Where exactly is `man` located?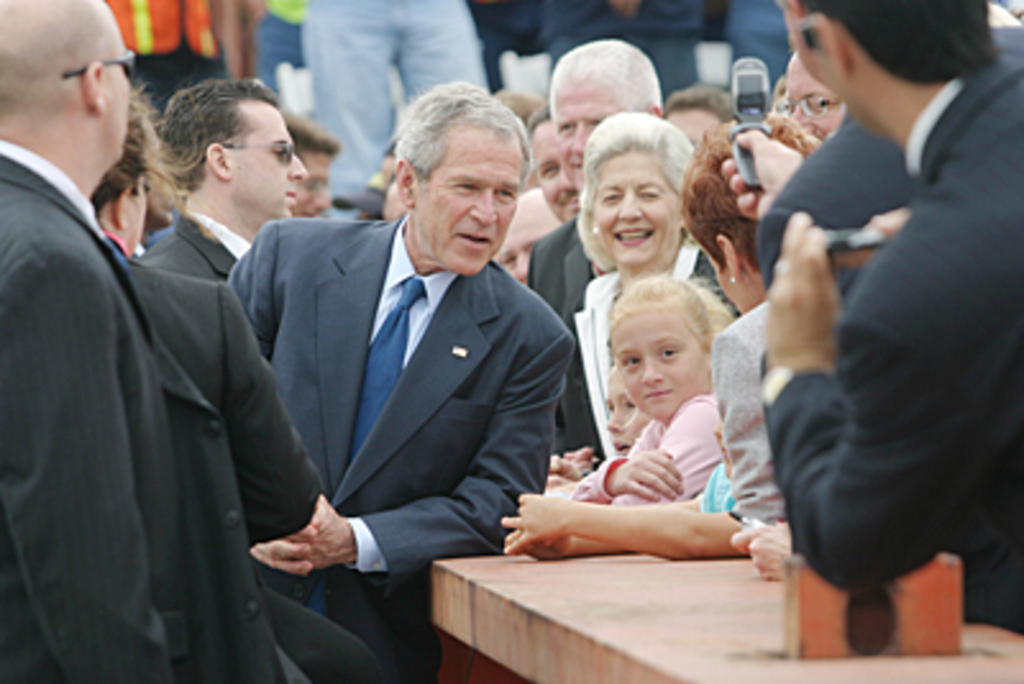
Its bounding box is [520, 105, 586, 231].
